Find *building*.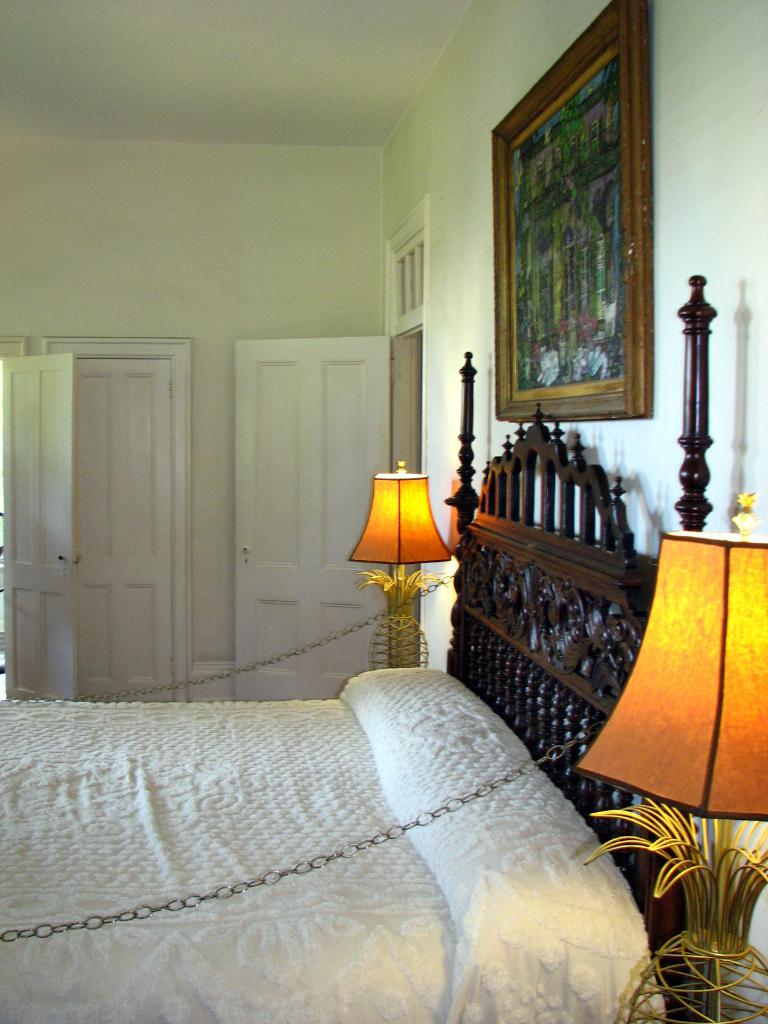
rect(0, 0, 767, 1023).
